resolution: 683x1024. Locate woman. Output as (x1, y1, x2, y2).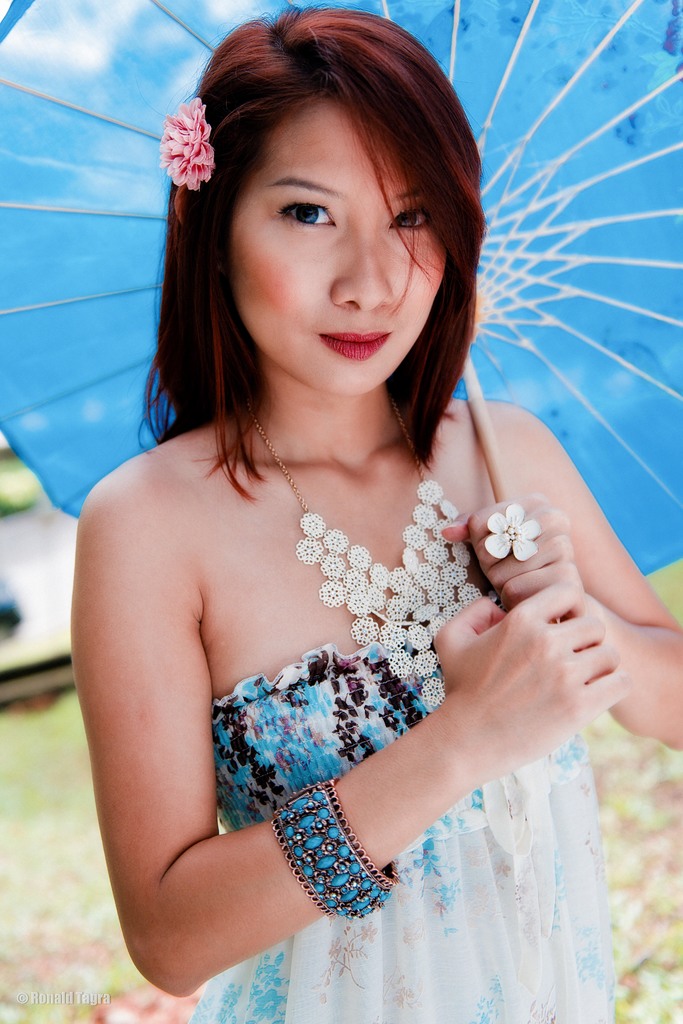
(49, 0, 639, 1023).
